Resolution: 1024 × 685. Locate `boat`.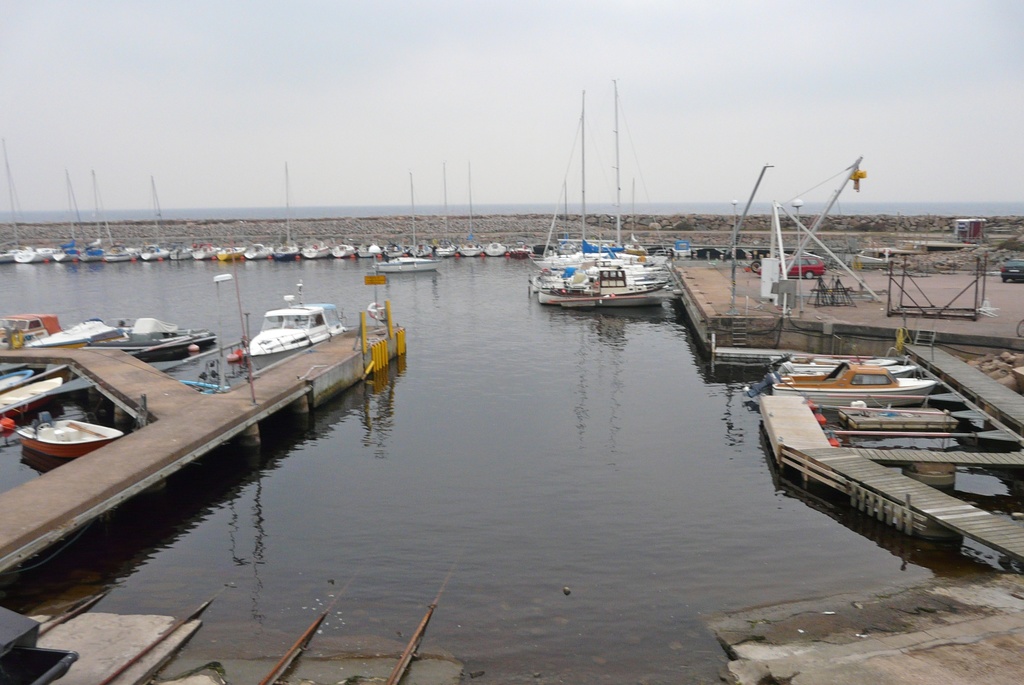
l=243, t=274, r=353, b=367.
